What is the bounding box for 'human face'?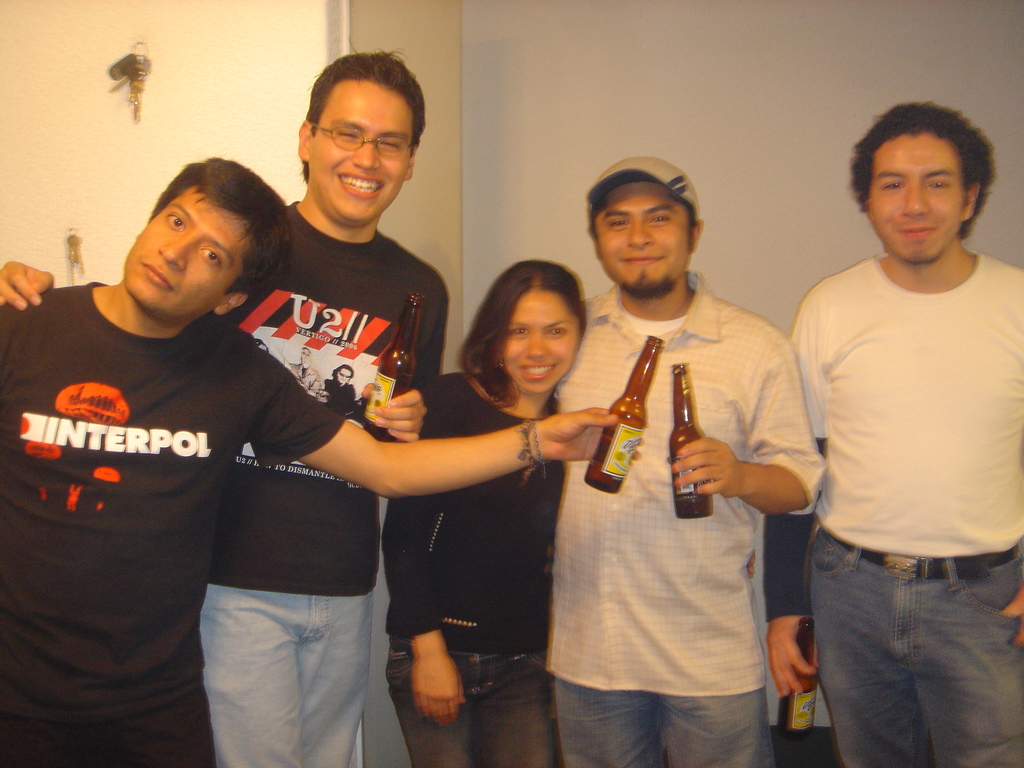
box(863, 129, 964, 264).
